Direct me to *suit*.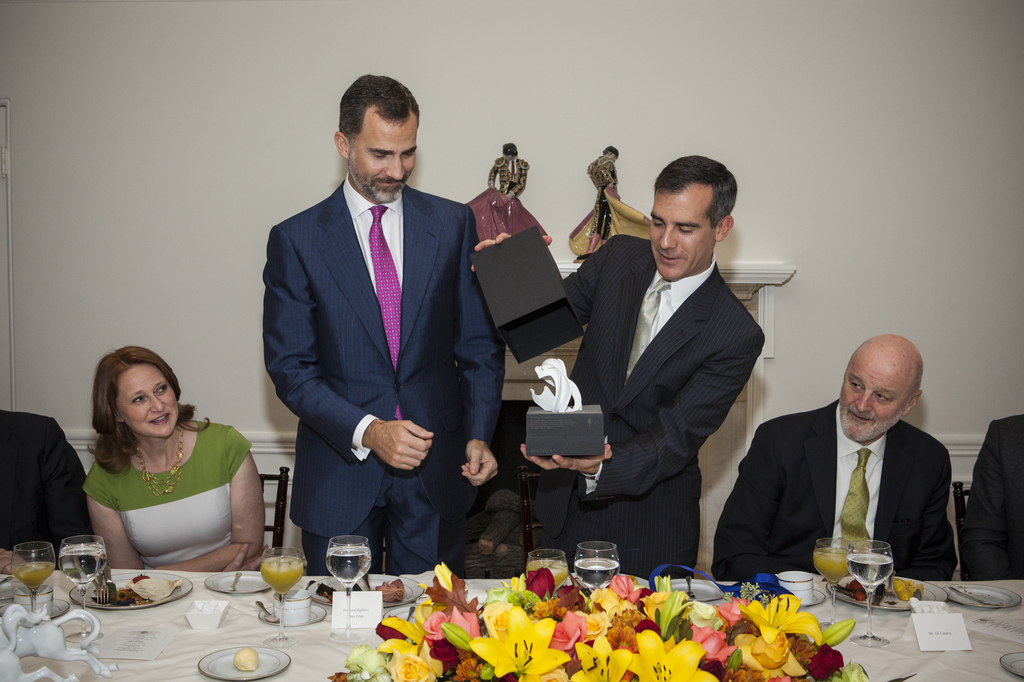
Direction: 568, 164, 790, 591.
